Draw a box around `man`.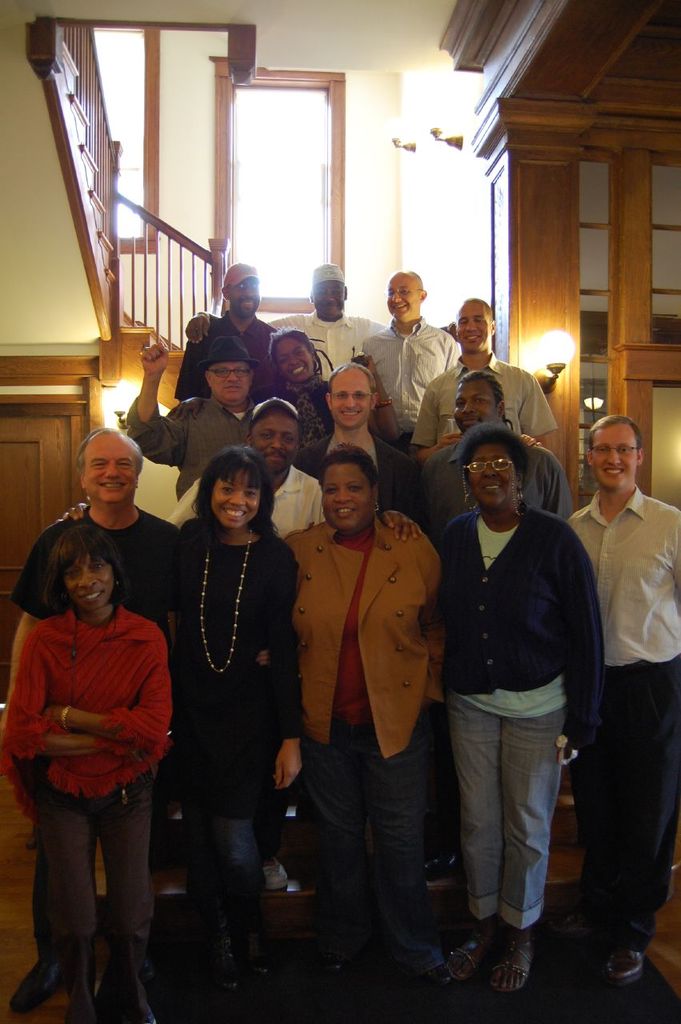
<region>563, 414, 680, 982</region>.
